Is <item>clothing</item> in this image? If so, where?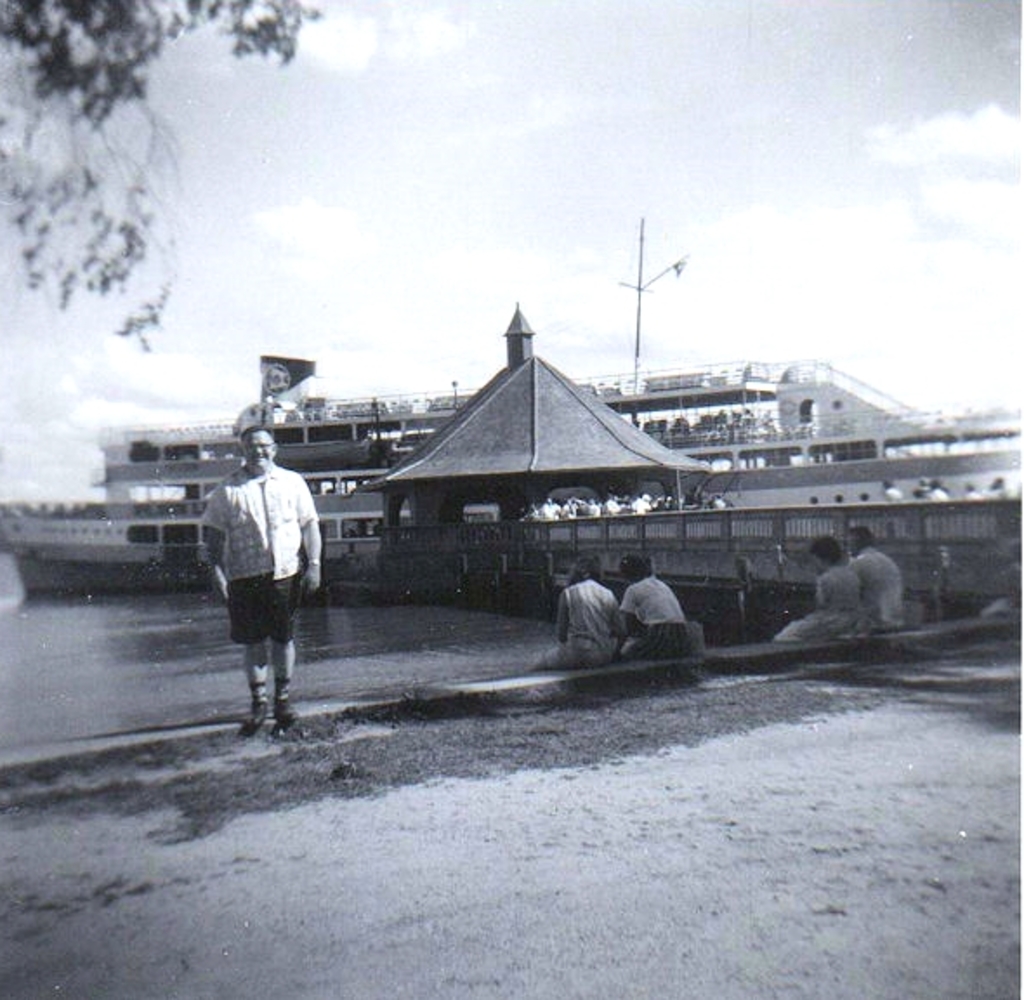
Yes, at bbox(932, 488, 948, 502).
